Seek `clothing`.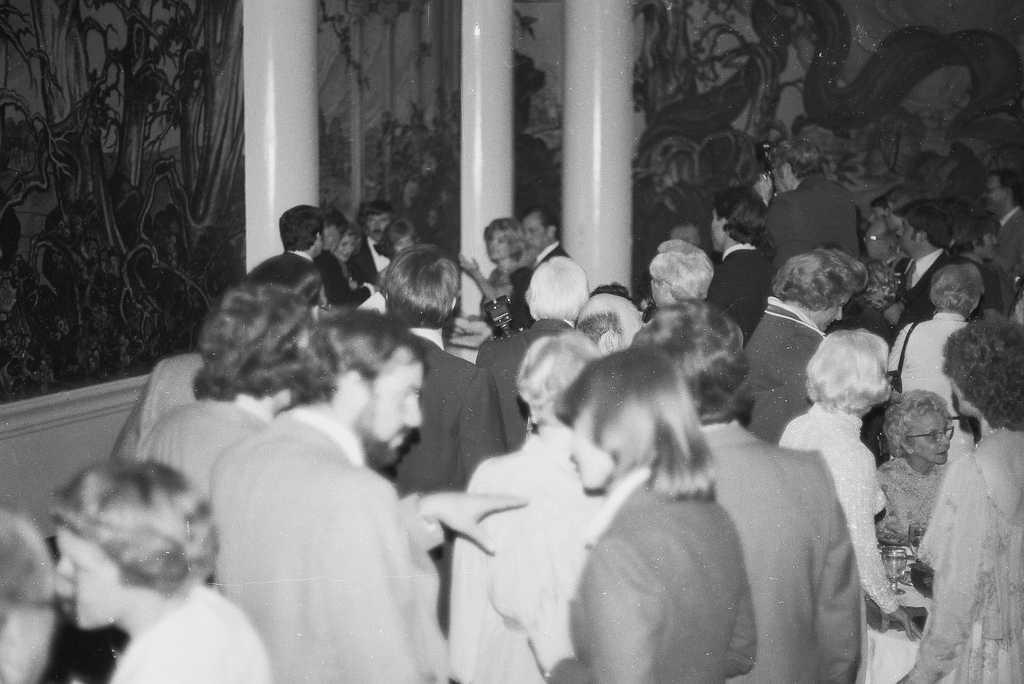
left=891, top=322, right=949, bottom=430.
